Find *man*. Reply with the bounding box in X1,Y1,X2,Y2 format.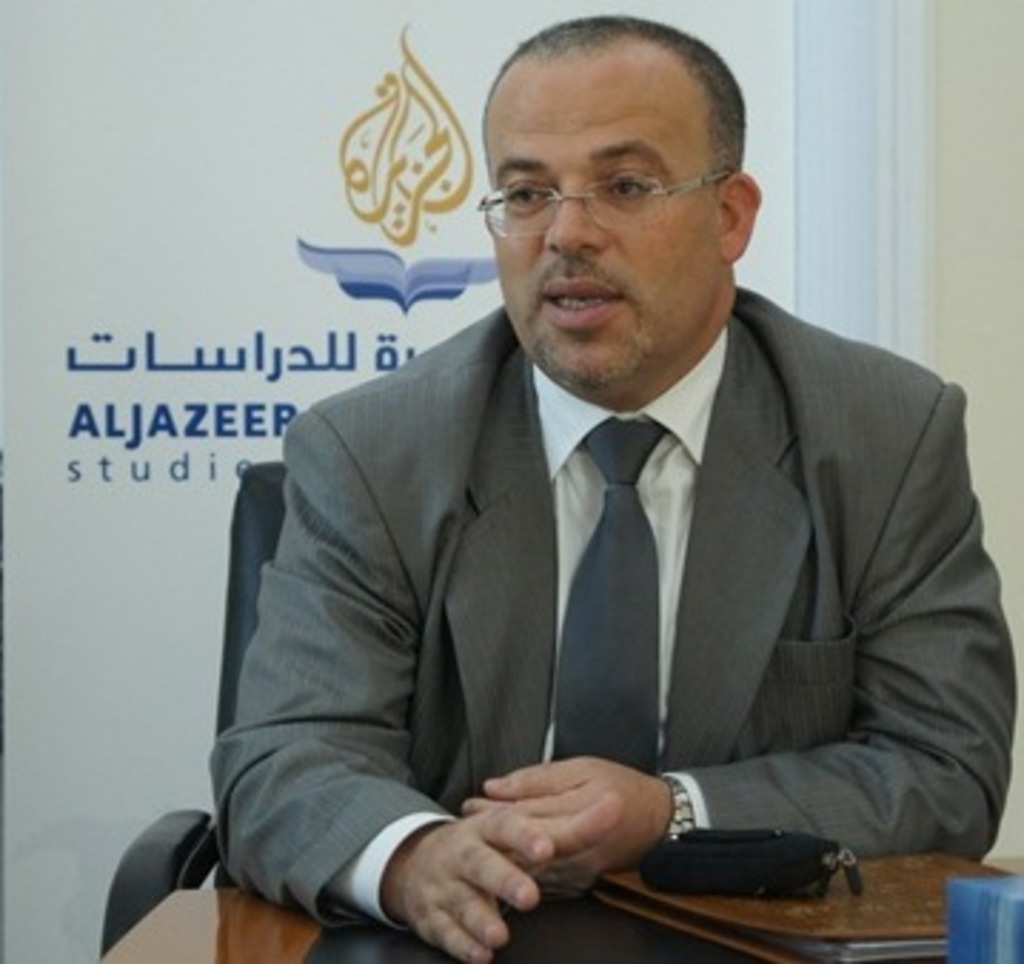
208,9,1023,955.
